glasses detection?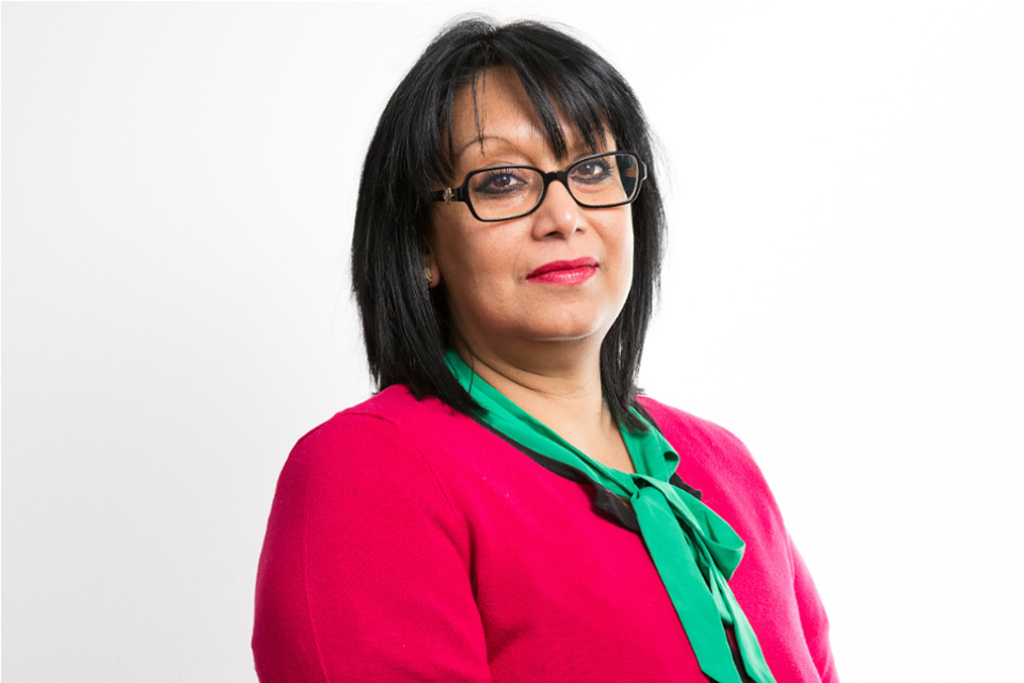
locate(422, 144, 659, 217)
